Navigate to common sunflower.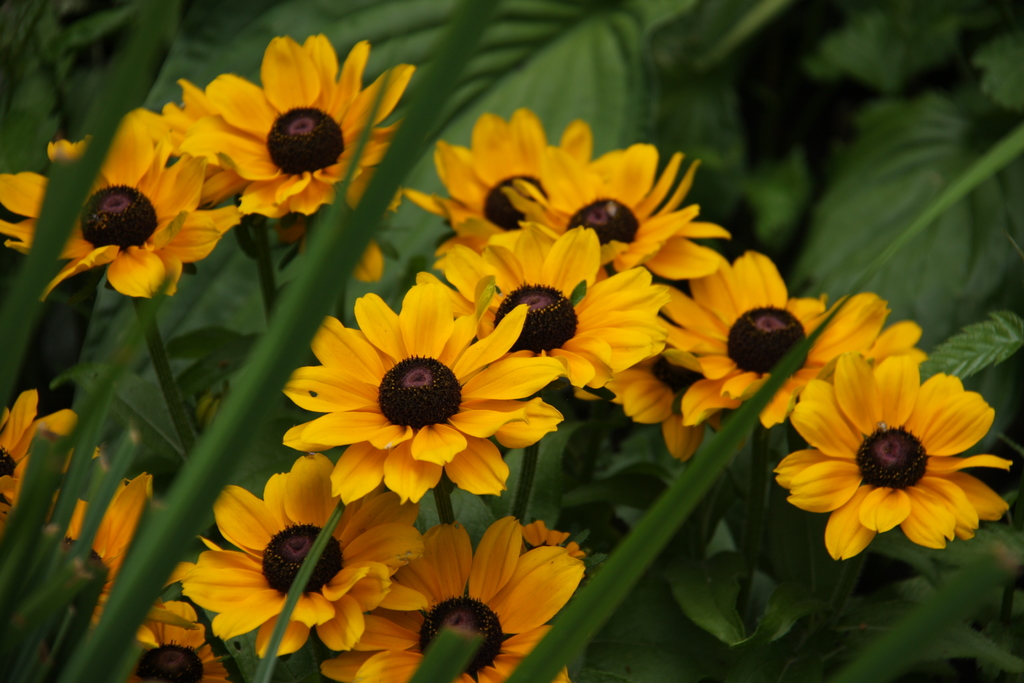
Navigation target: <bbox>789, 352, 1006, 562</bbox>.
